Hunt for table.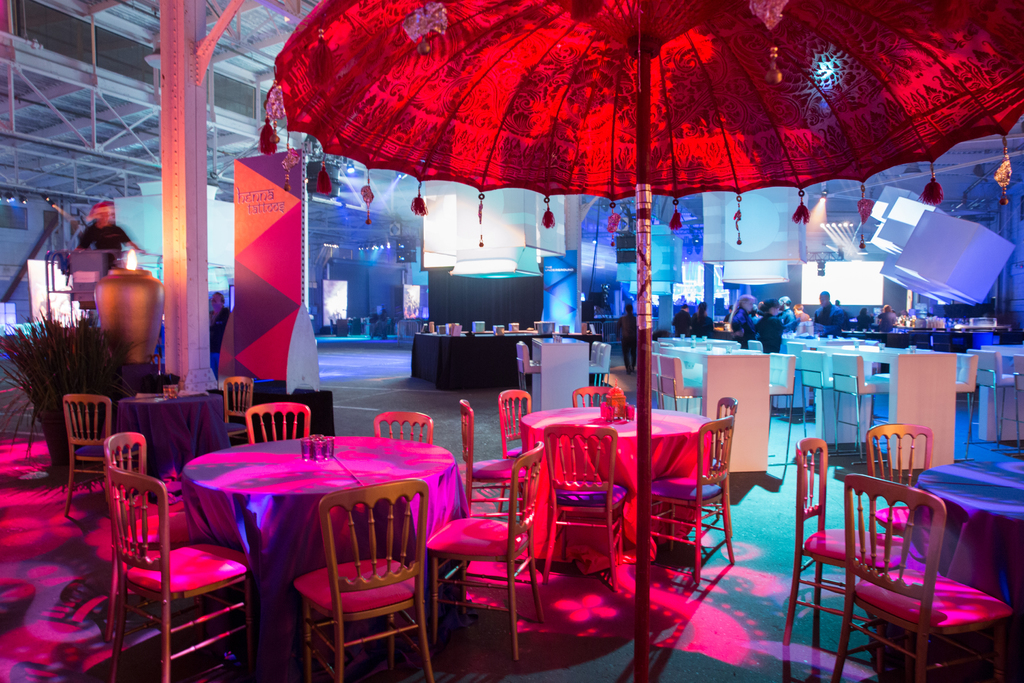
Hunted down at bbox=(116, 390, 230, 477).
